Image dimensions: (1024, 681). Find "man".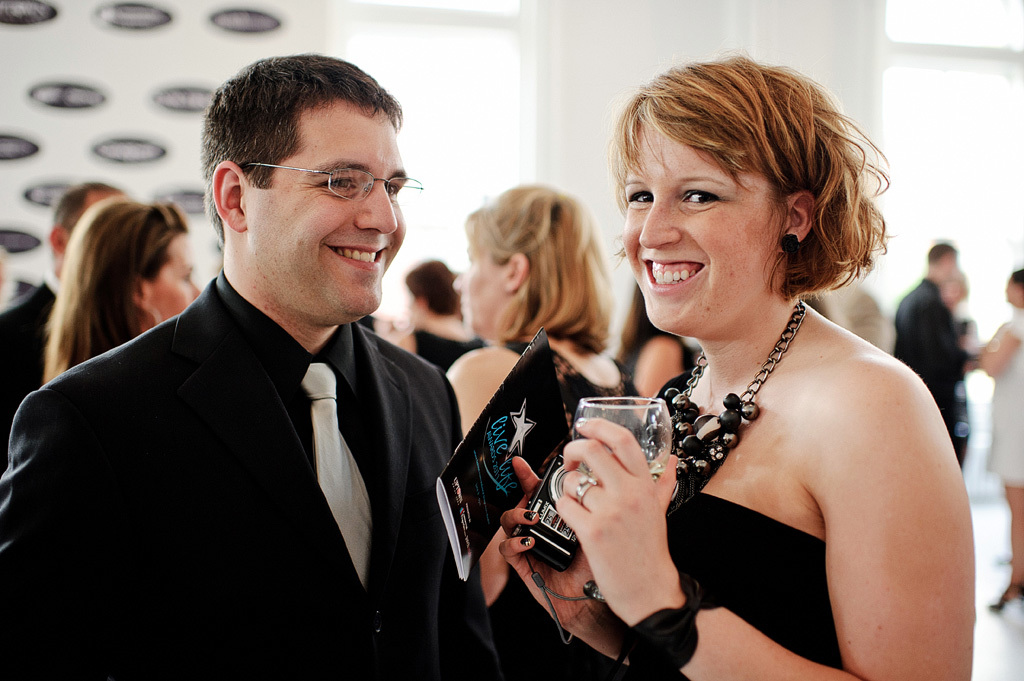
{"left": 0, "top": 57, "right": 504, "bottom": 680}.
